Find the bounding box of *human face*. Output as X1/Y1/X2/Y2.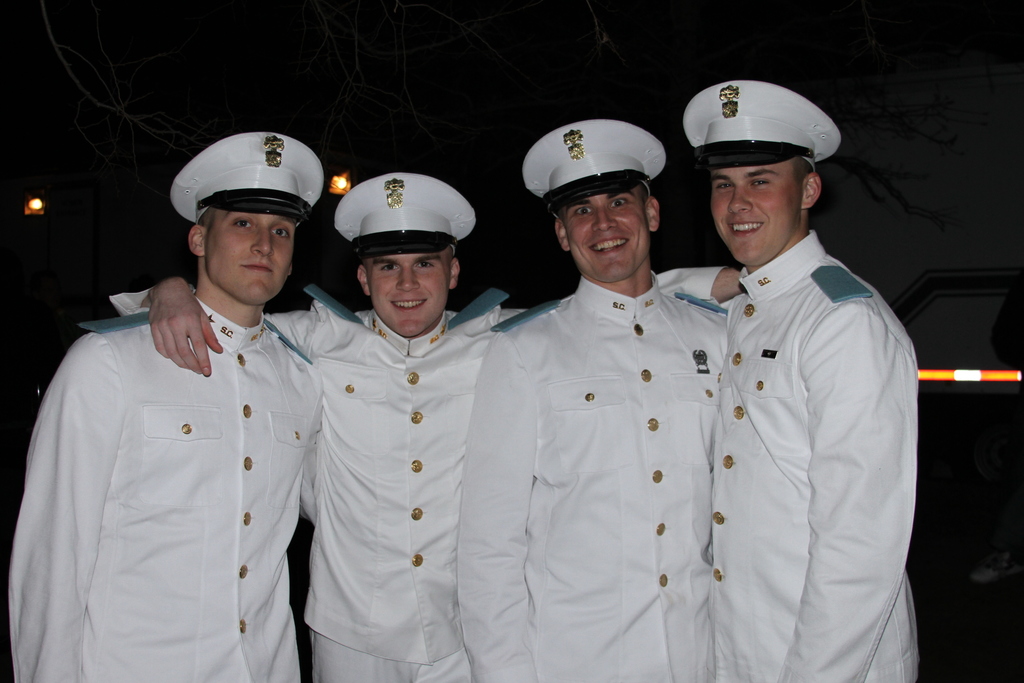
712/160/803/266.
